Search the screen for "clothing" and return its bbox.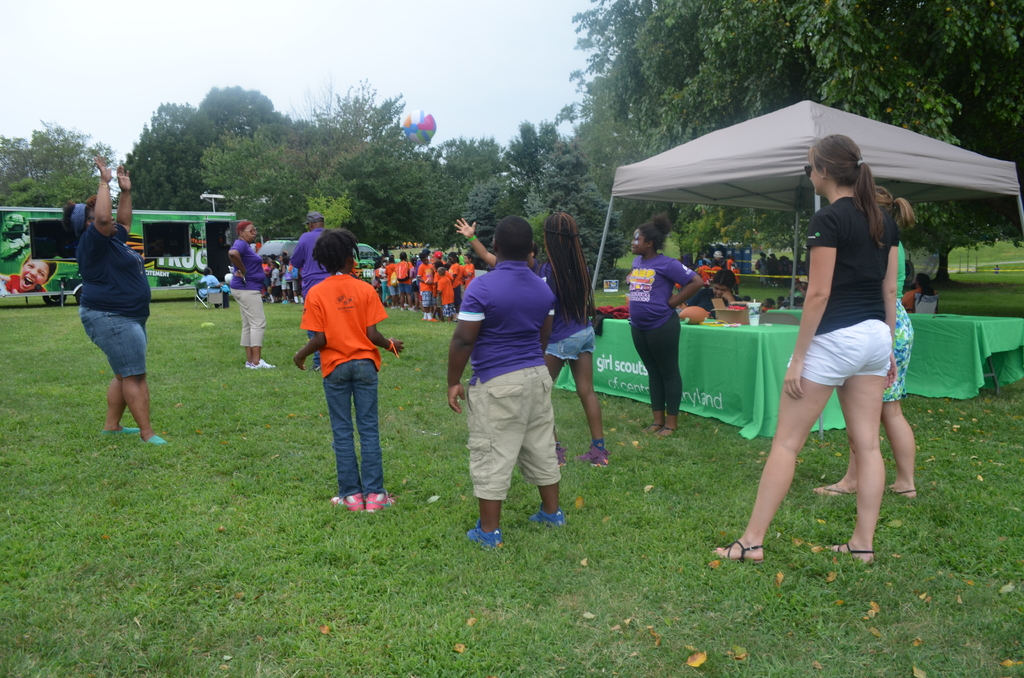
Found: rect(899, 287, 932, 310).
